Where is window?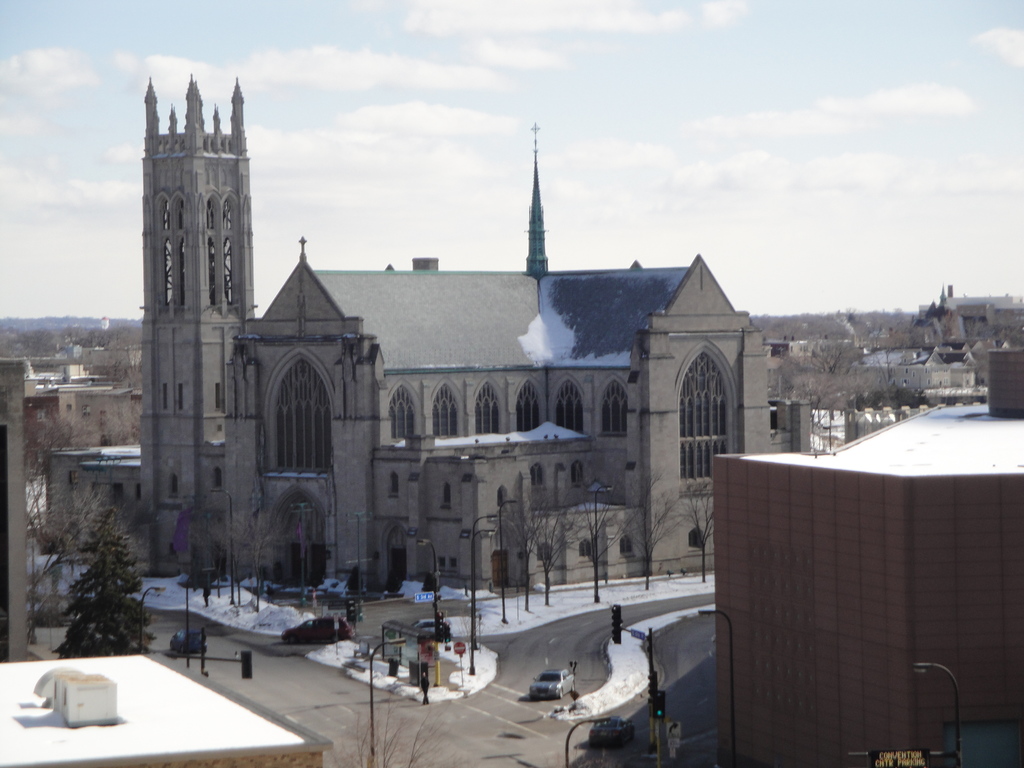
572 463 583 481.
